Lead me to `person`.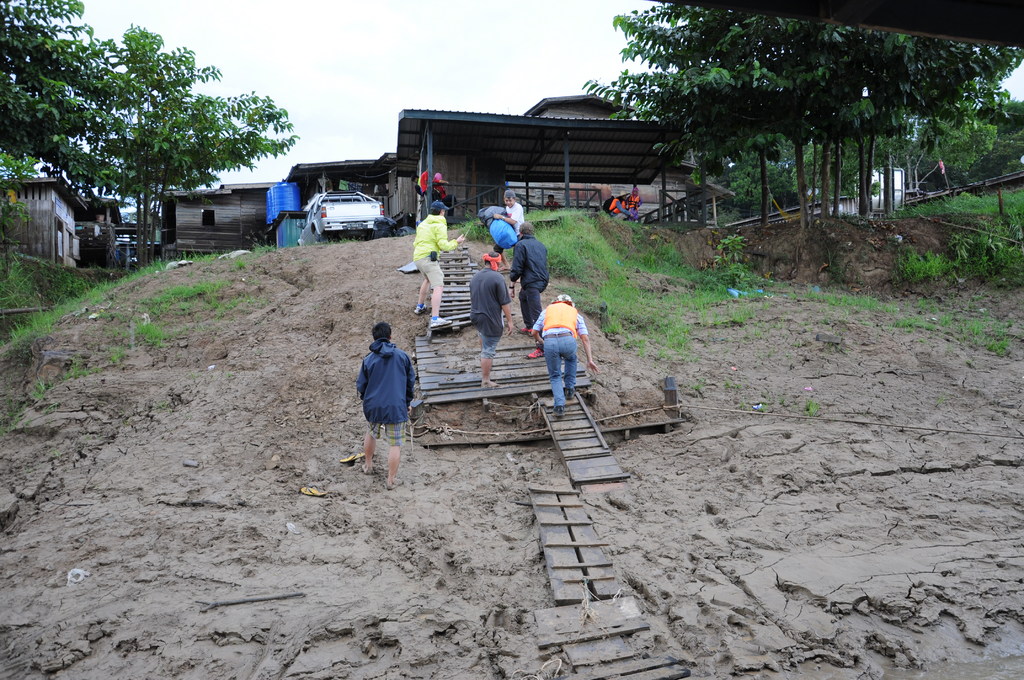
Lead to <region>422, 166, 450, 202</region>.
